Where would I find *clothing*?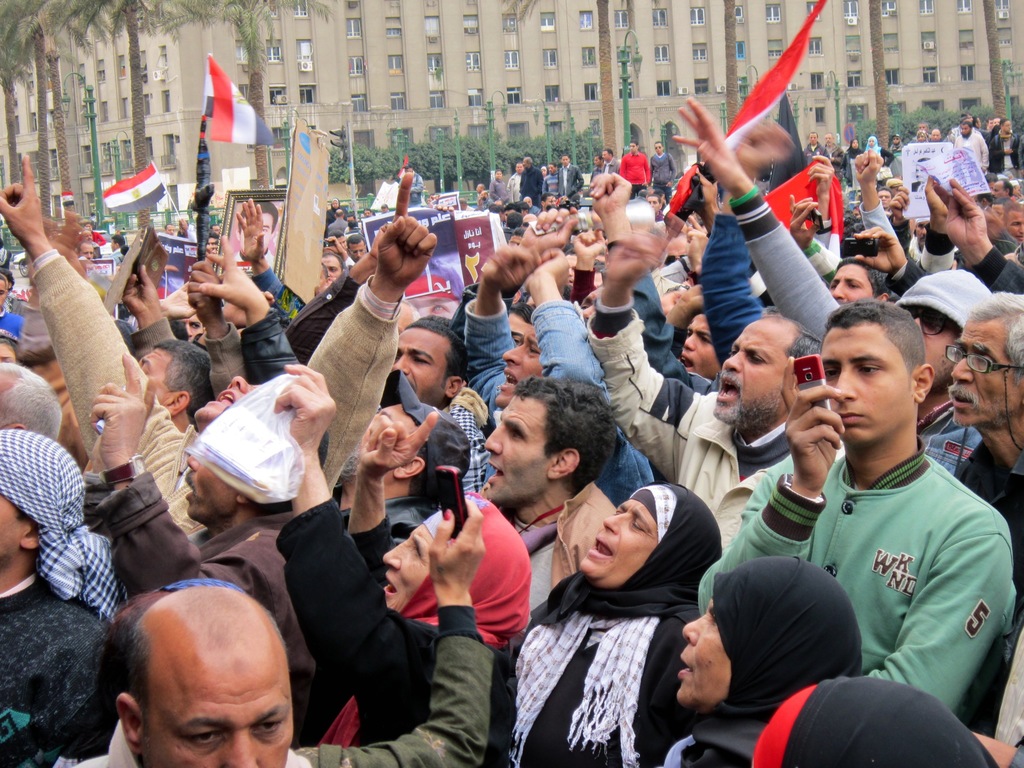
At (x1=0, y1=424, x2=129, y2=767).
